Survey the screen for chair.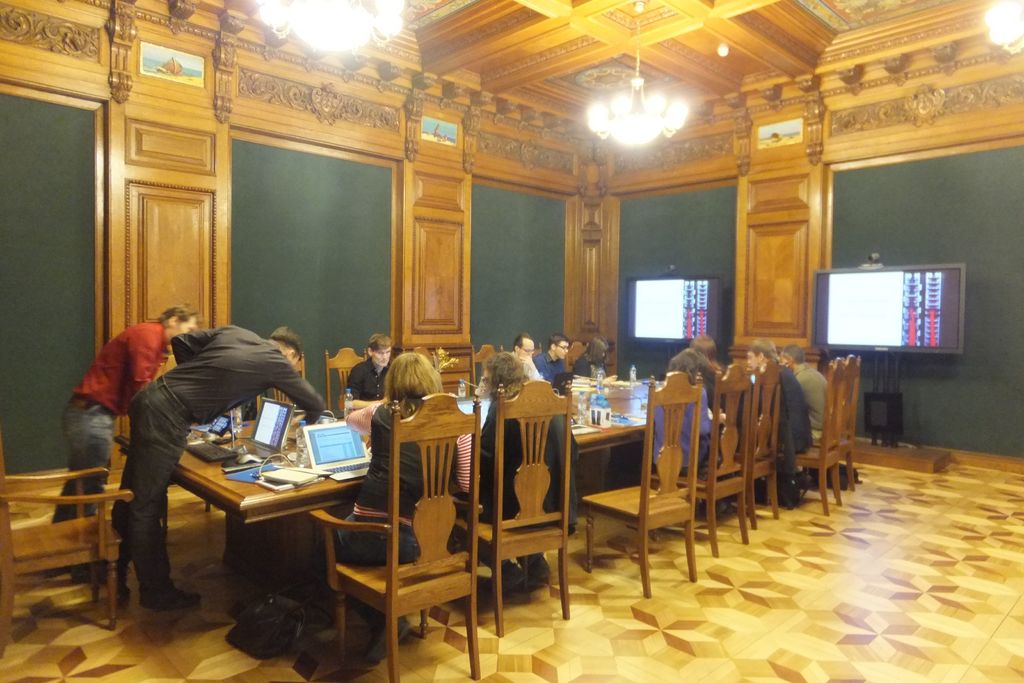
Survey found: region(565, 342, 588, 377).
